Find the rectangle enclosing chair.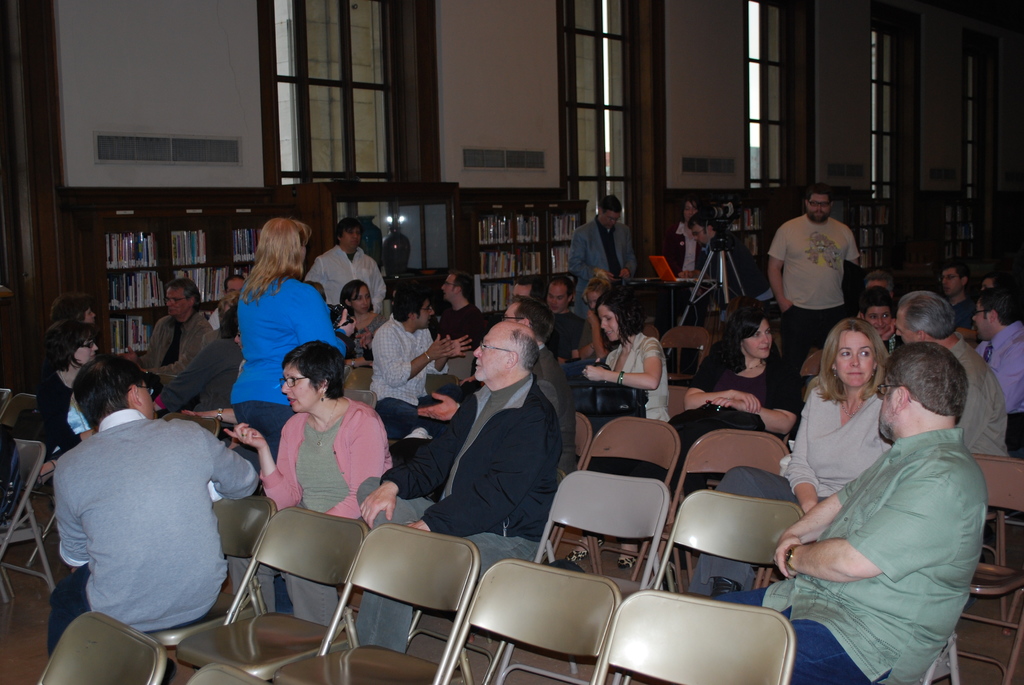
x1=346, y1=366, x2=378, y2=390.
